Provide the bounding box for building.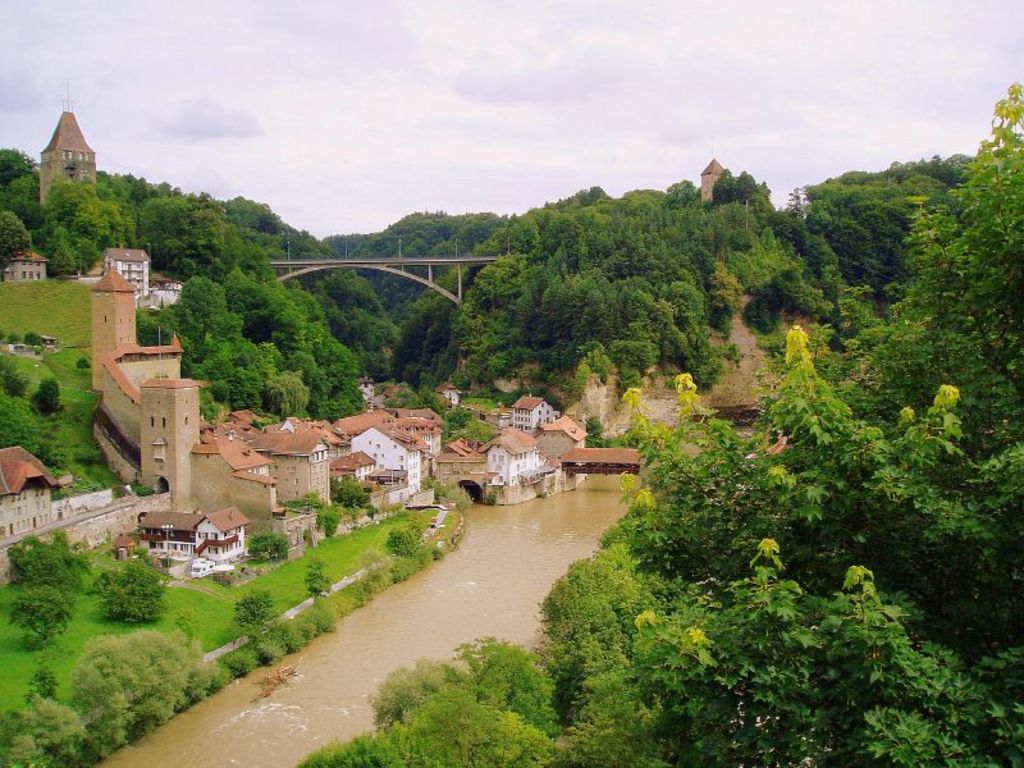
bbox(45, 102, 96, 211).
